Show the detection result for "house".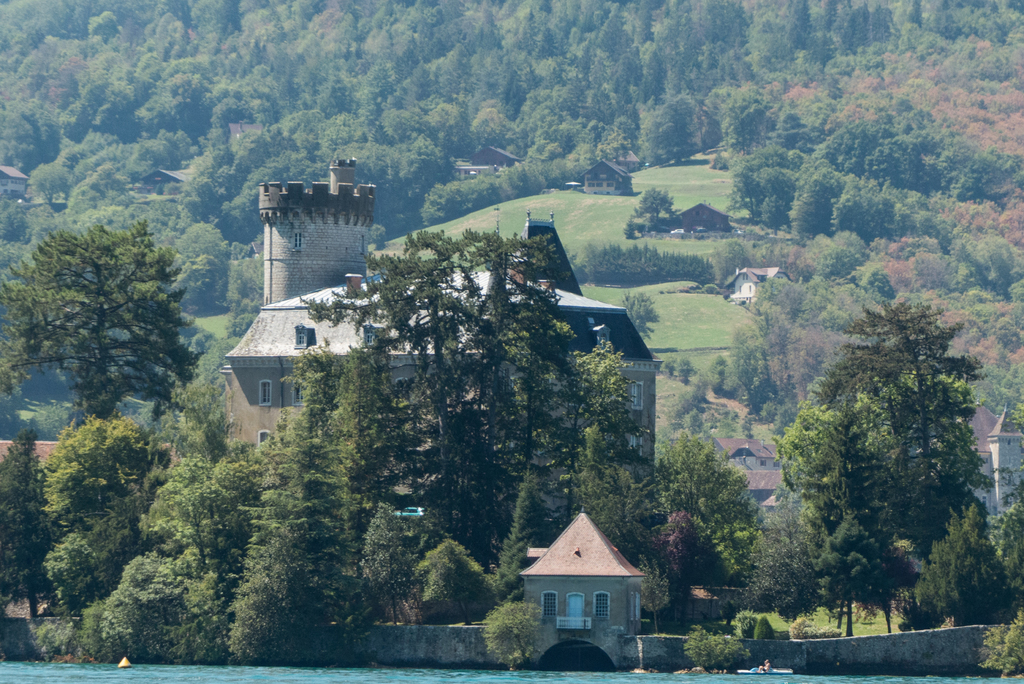
(left=0, top=163, right=35, bottom=200).
